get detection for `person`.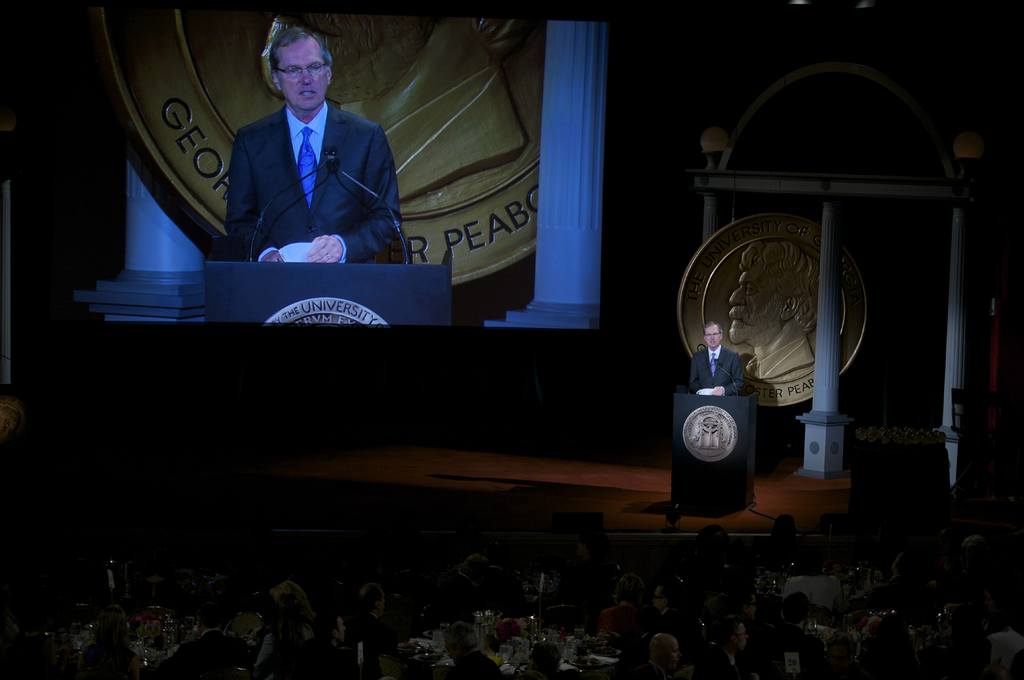
Detection: 688/321/742/398.
